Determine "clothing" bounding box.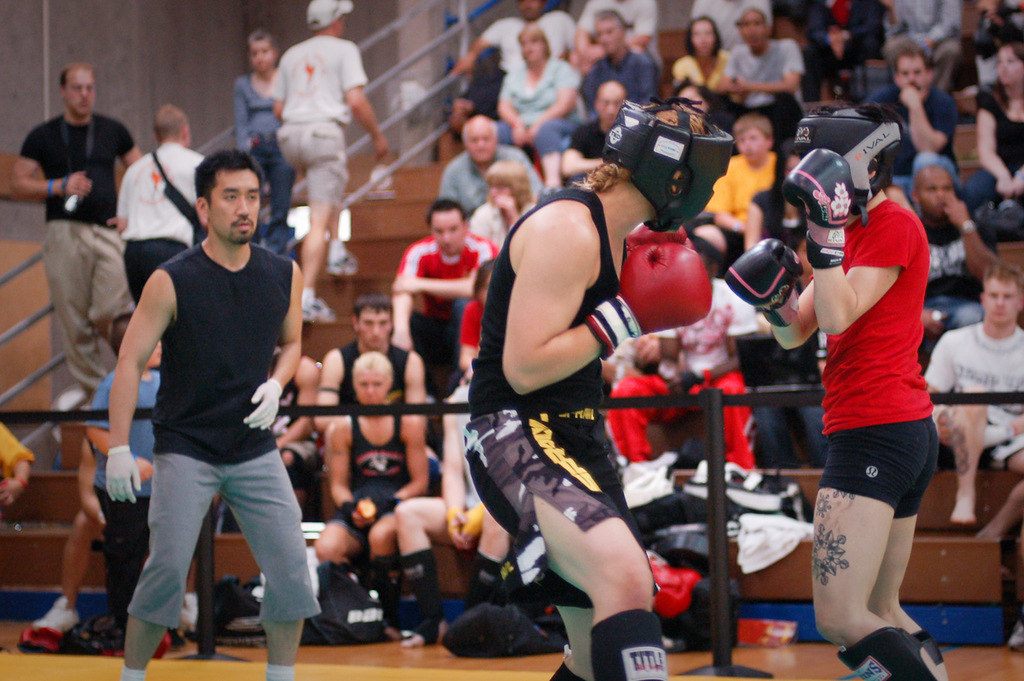
Determined: x1=464, y1=191, x2=575, y2=242.
